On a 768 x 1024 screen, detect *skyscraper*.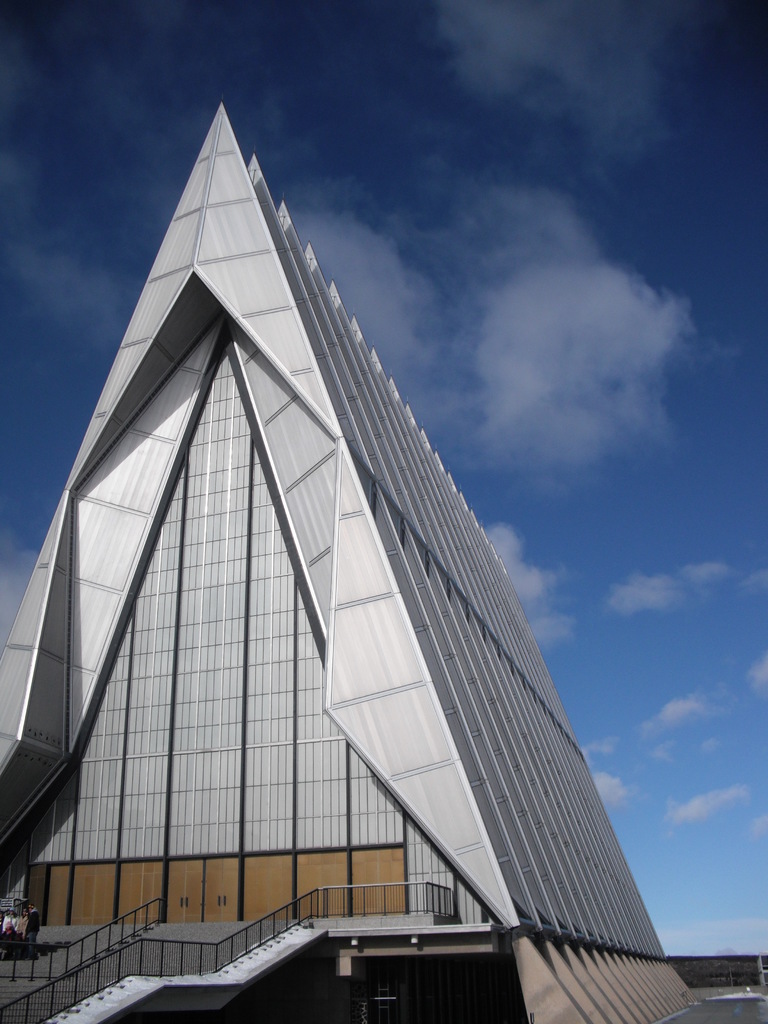
bbox=(0, 109, 674, 1005).
